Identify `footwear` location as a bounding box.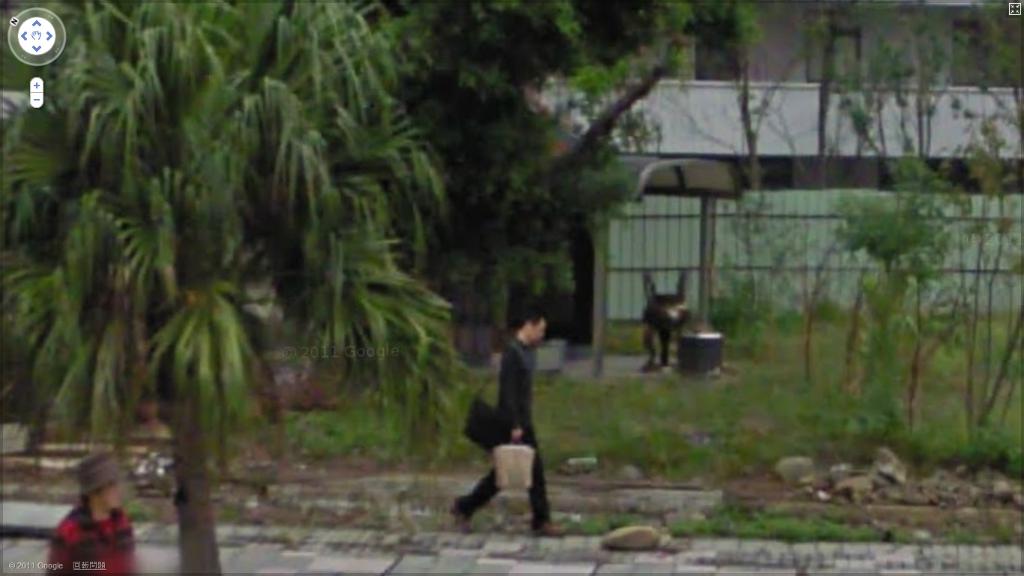
{"x1": 527, "y1": 520, "x2": 570, "y2": 539}.
